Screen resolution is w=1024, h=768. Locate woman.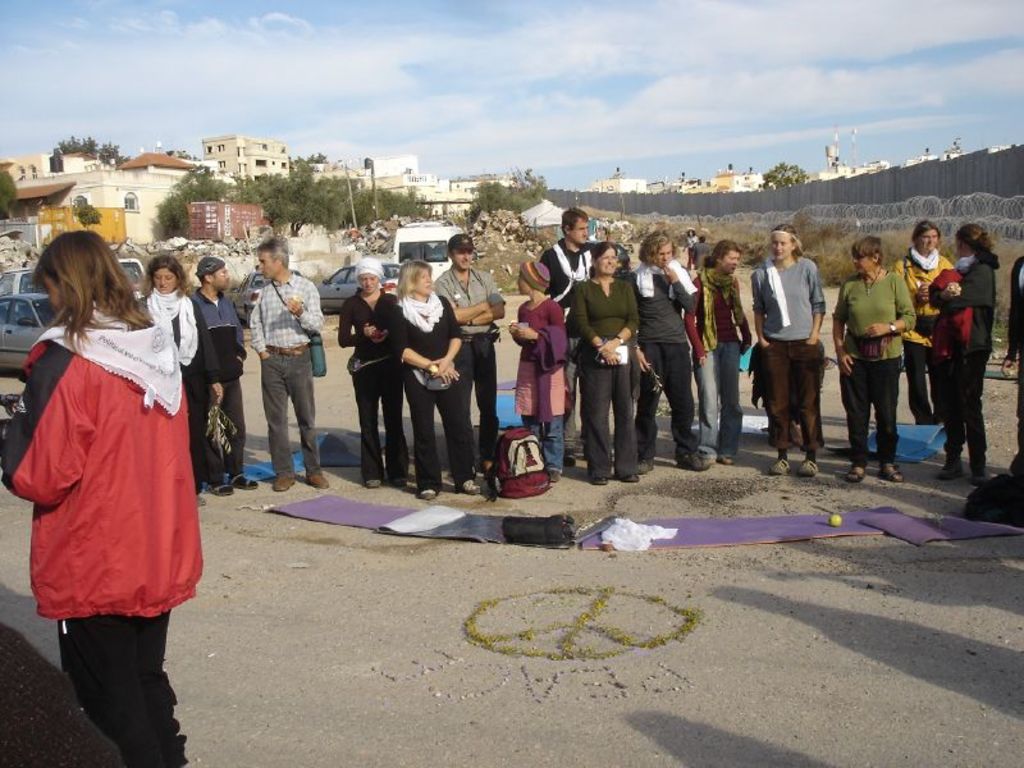
select_region(0, 228, 202, 767).
